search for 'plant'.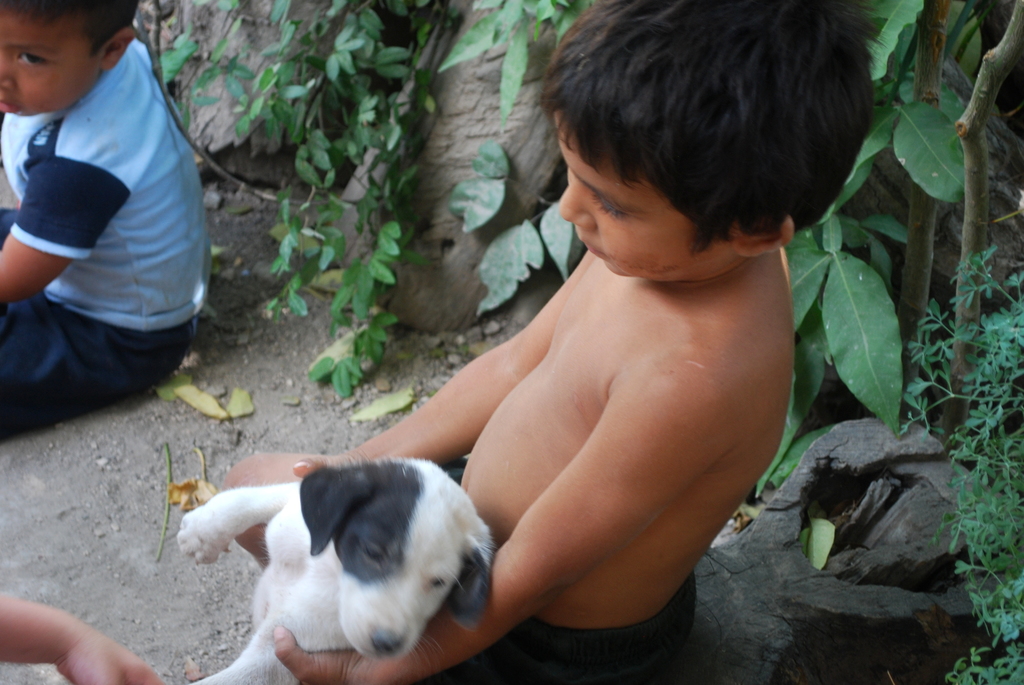
Found at crop(438, 0, 589, 121).
